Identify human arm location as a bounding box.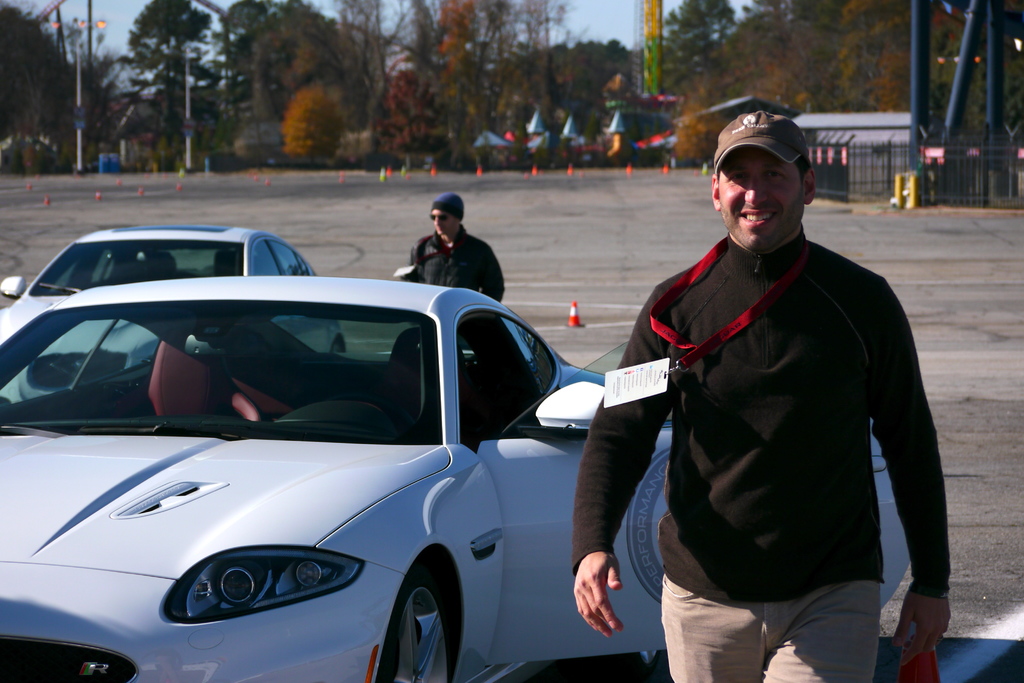
[473, 244, 511, 309].
